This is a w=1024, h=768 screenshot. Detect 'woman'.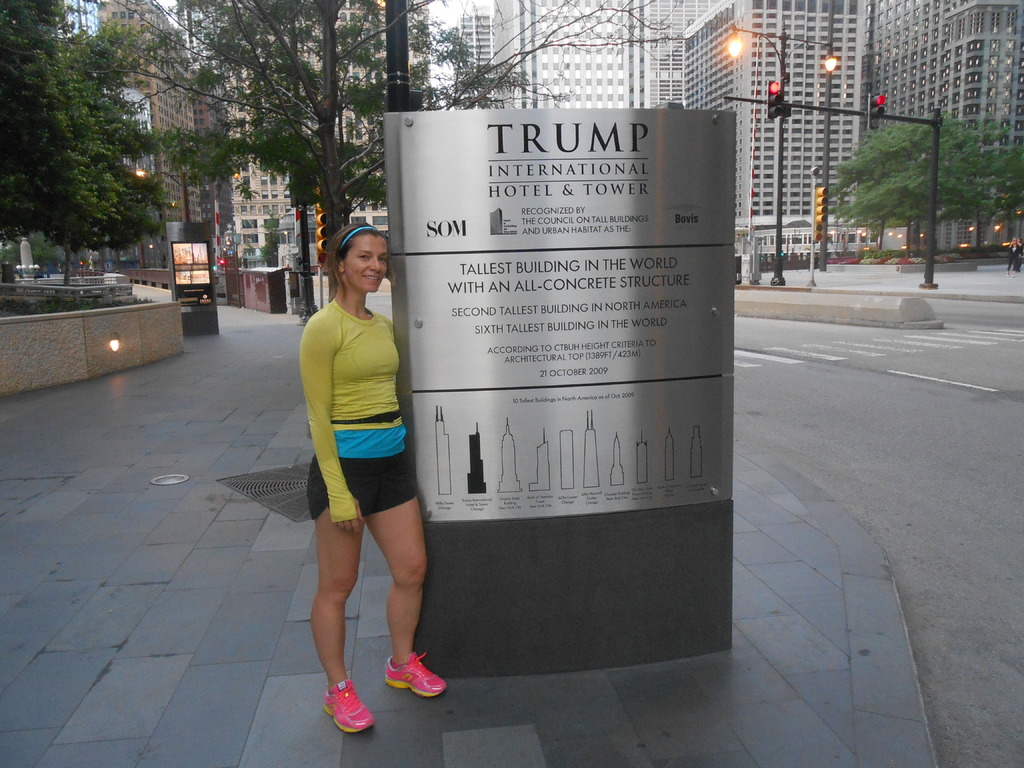
282/194/453/692.
